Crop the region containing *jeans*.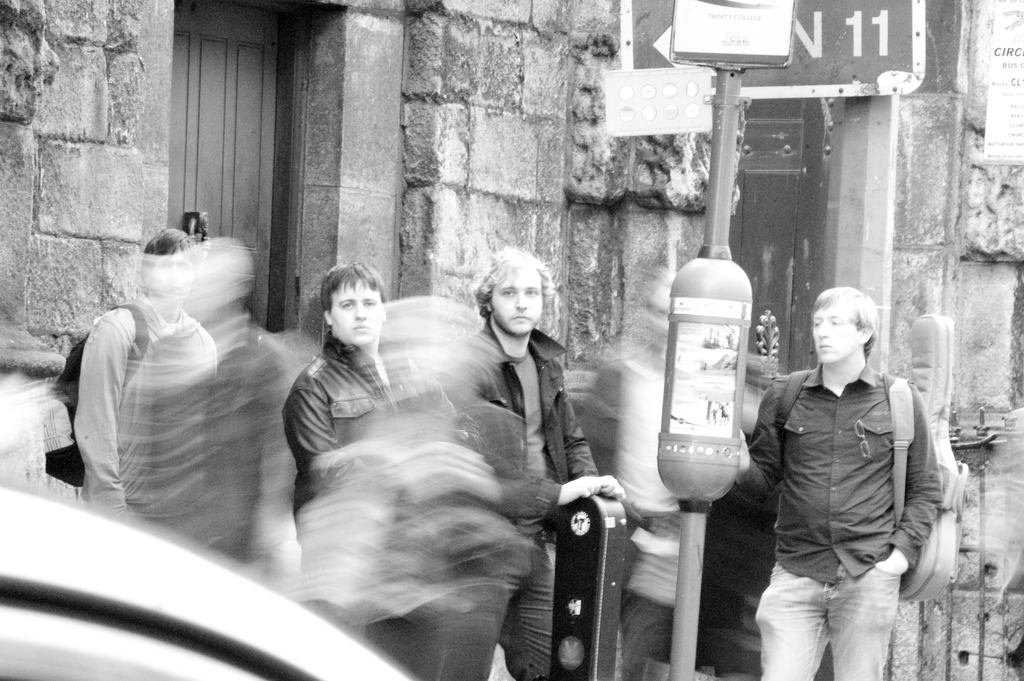
Crop region: box(760, 495, 933, 662).
